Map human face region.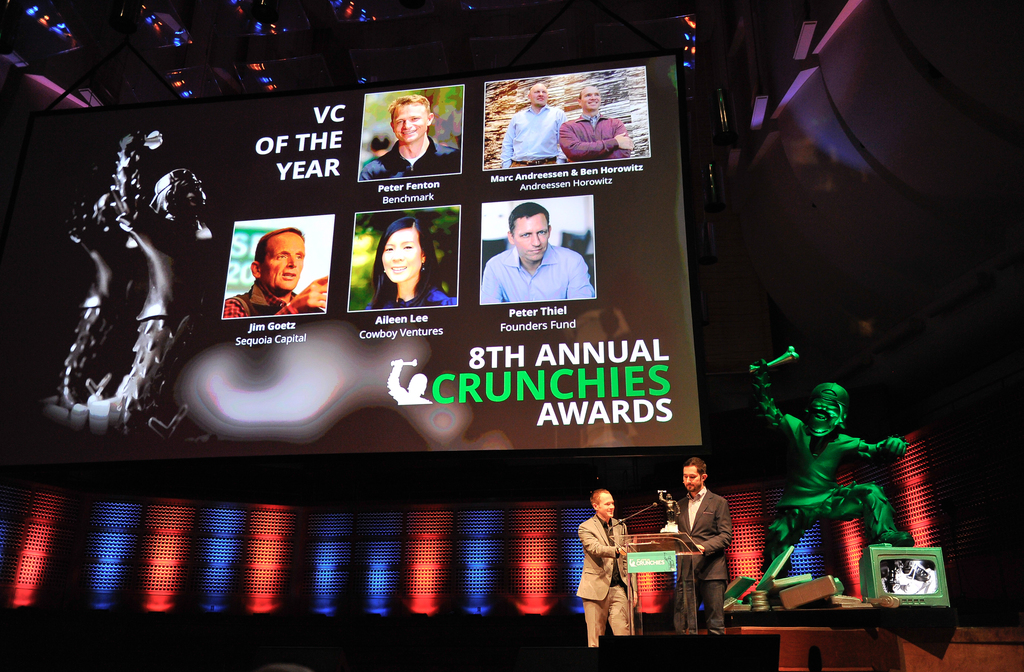
Mapped to [391,105,431,140].
